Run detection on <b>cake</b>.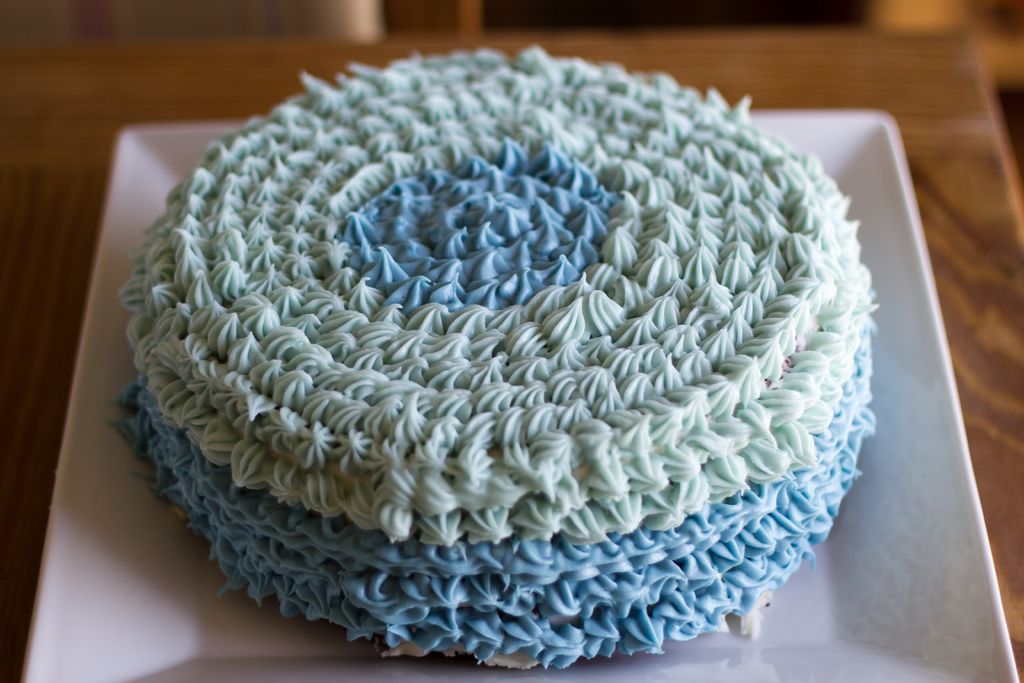
Result: {"x1": 104, "y1": 49, "x2": 881, "y2": 673}.
